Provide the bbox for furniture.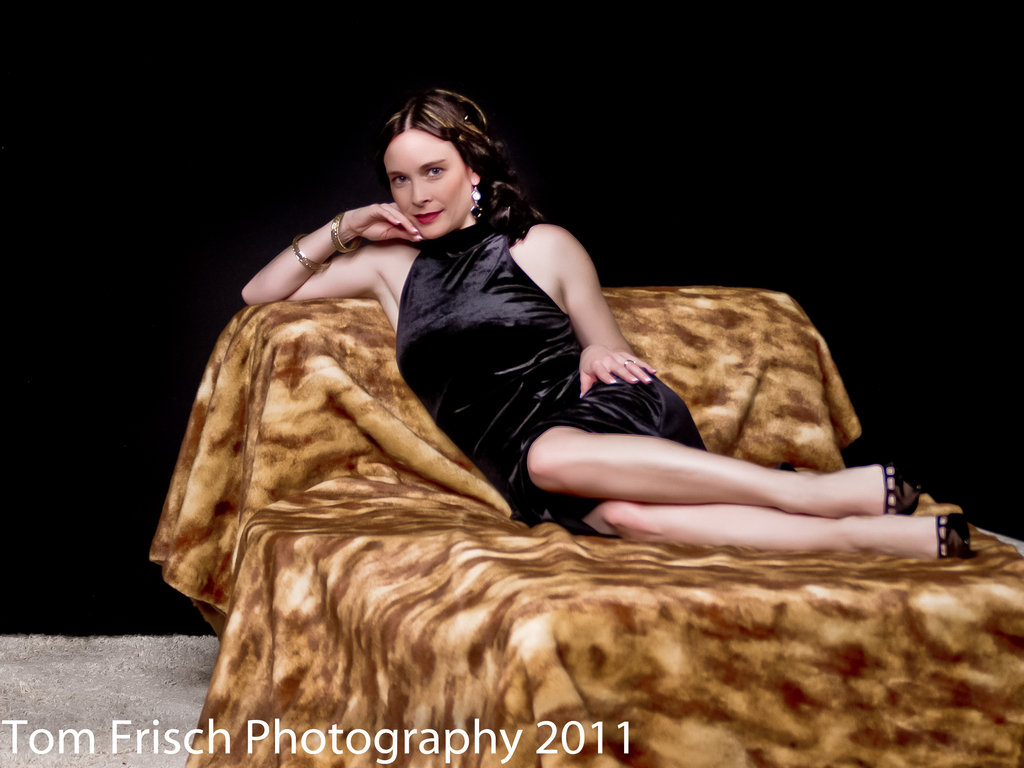
220:286:1023:767.
